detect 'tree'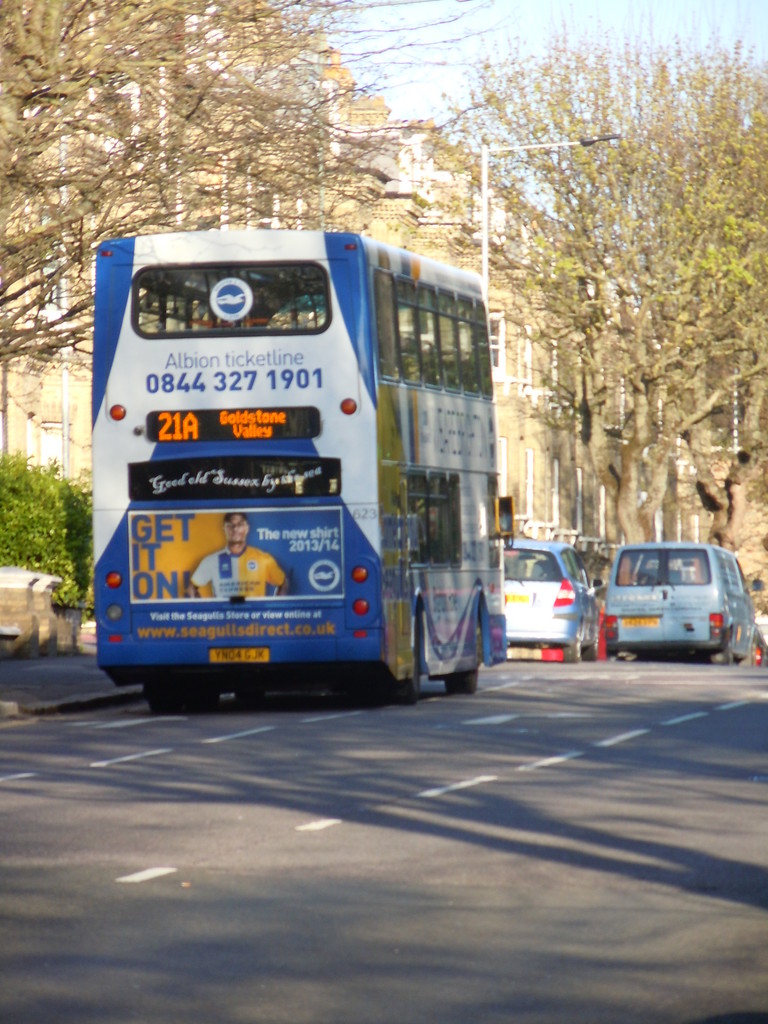
0, 0, 506, 441
